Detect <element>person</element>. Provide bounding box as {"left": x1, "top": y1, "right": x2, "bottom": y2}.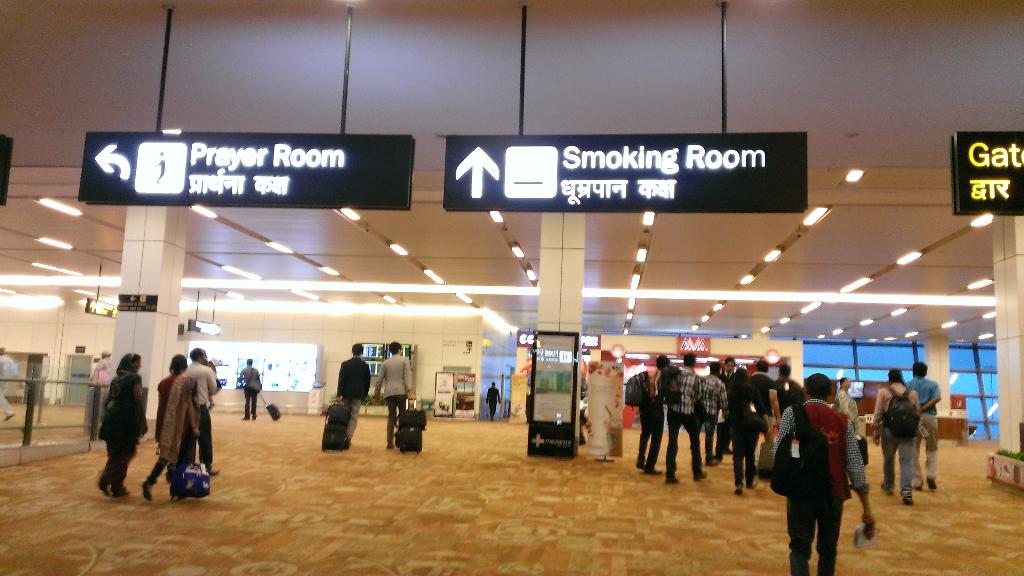
{"left": 93, "top": 348, "right": 147, "bottom": 511}.
